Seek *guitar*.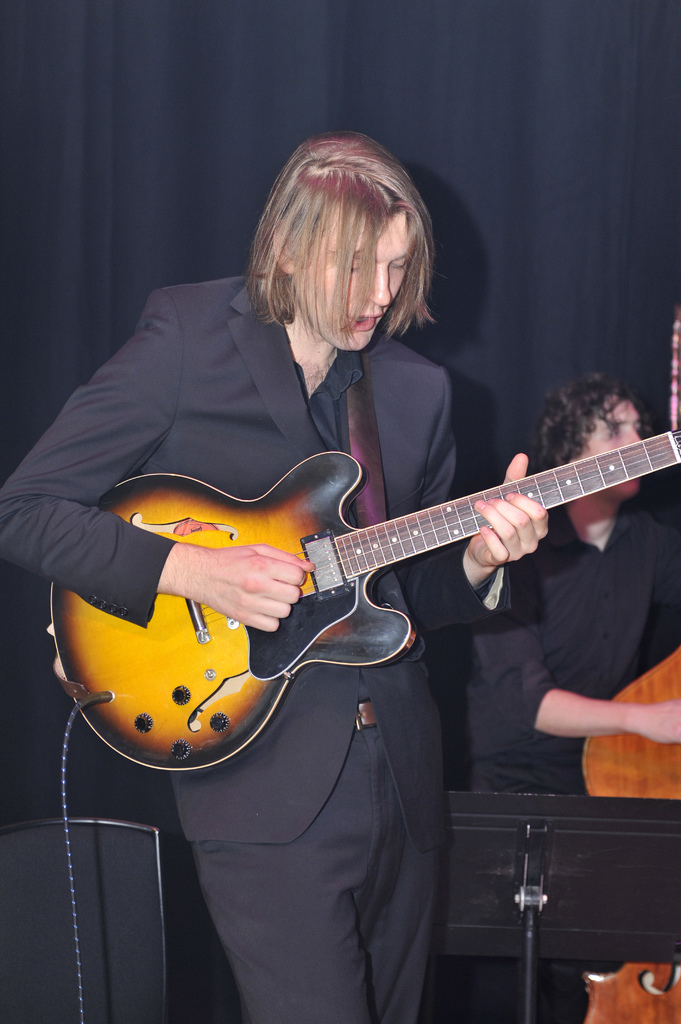
[left=92, top=410, right=680, bottom=769].
